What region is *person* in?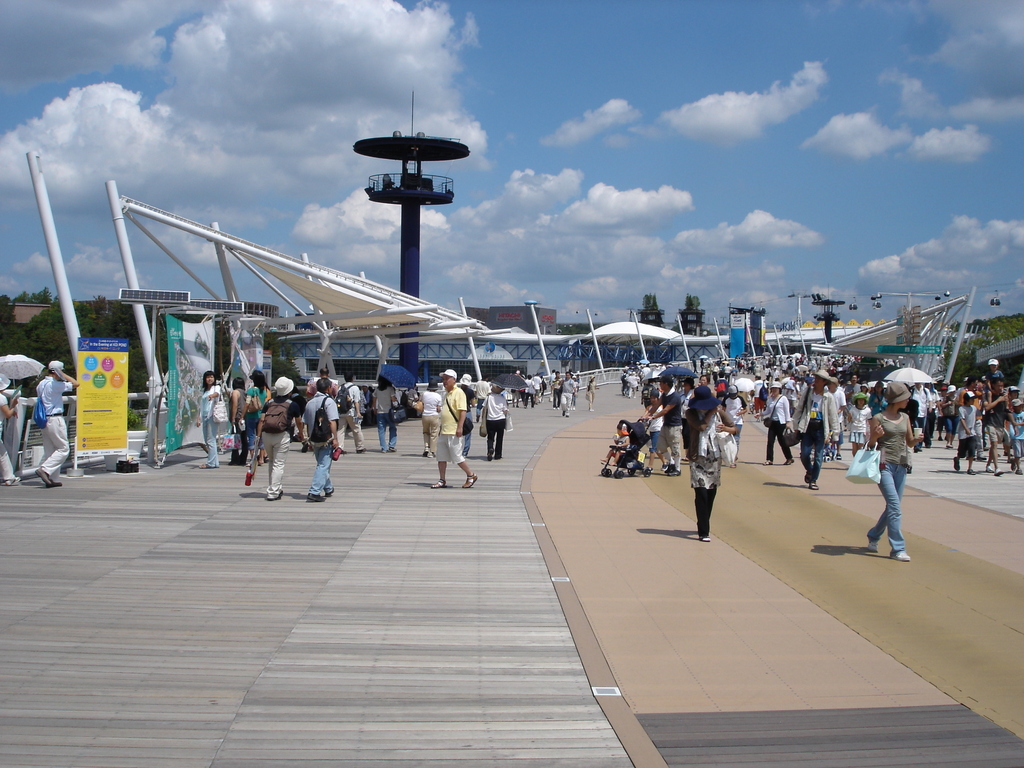
detection(861, 381, 922, 562).
